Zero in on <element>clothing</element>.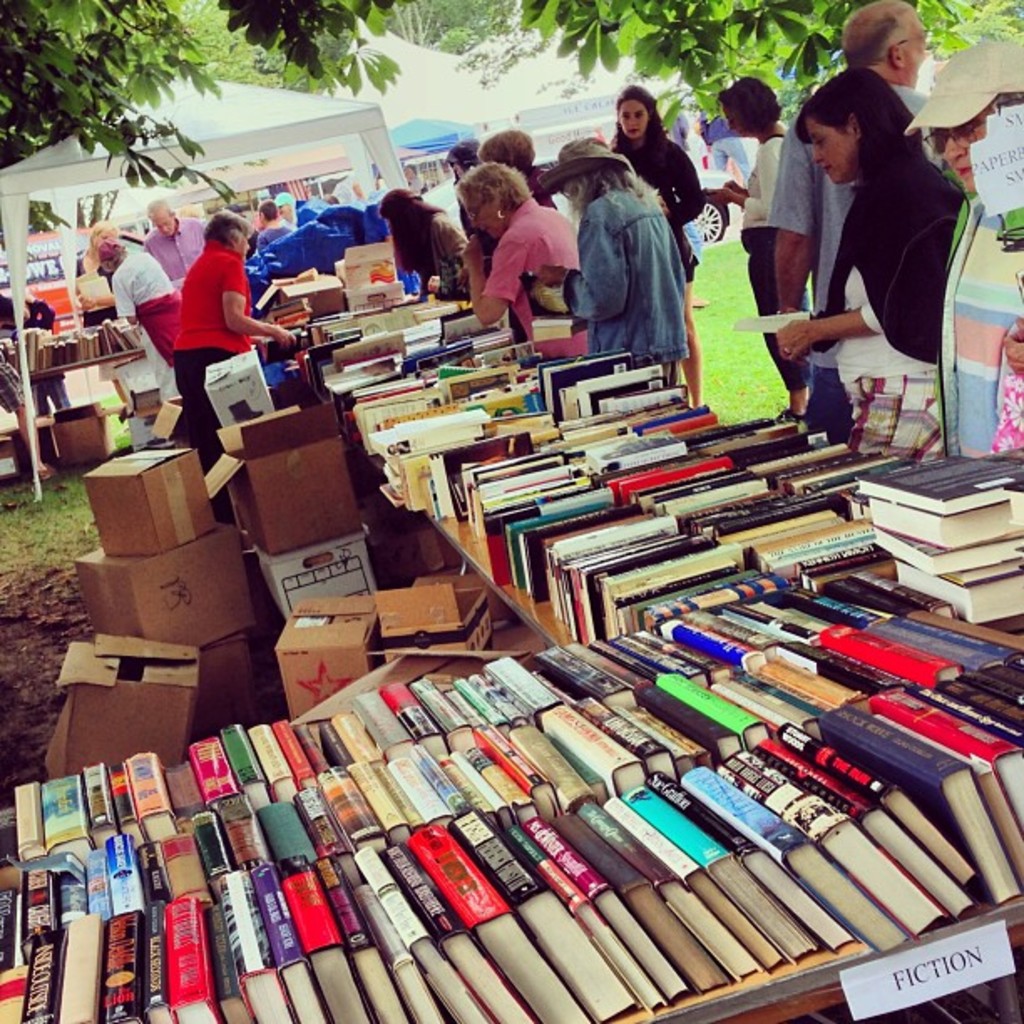
Zeroed in: (left=154, top=207, right=216, bottom=283).
